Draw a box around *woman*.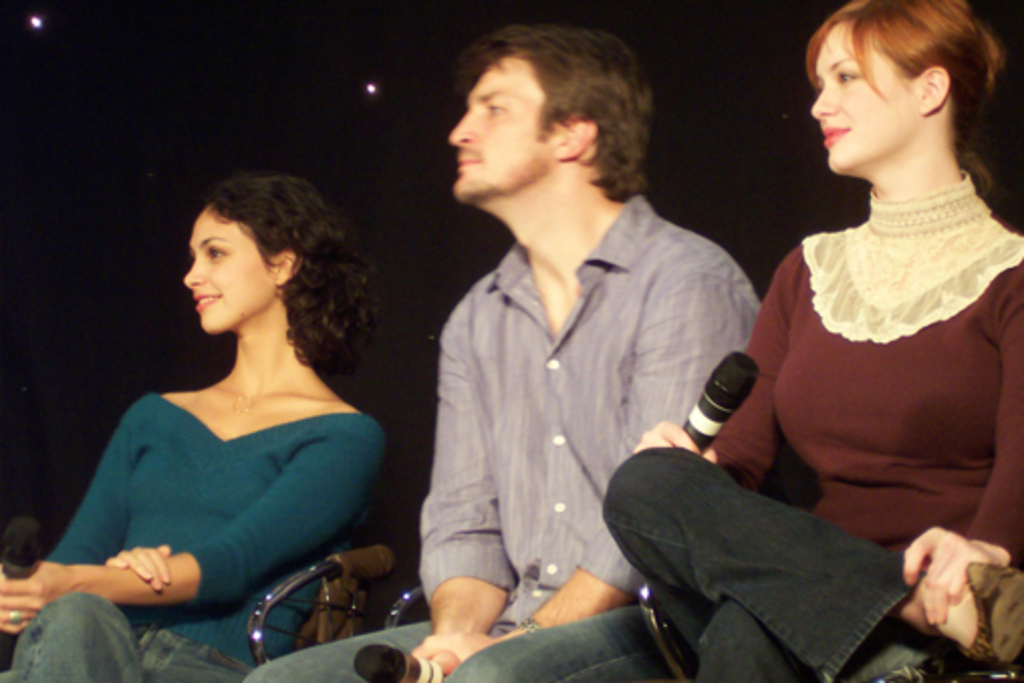
x1=601 y1=0 x2=1022 y2=681.
